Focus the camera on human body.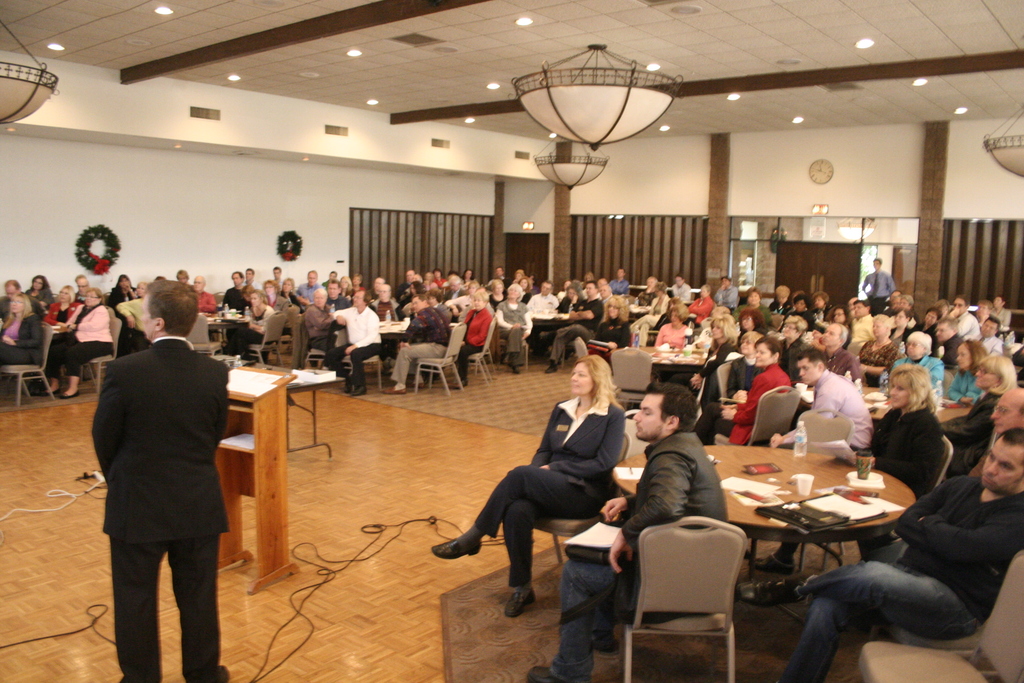
Focus region: x1=862 y1=257 x2=897 y2=317.
